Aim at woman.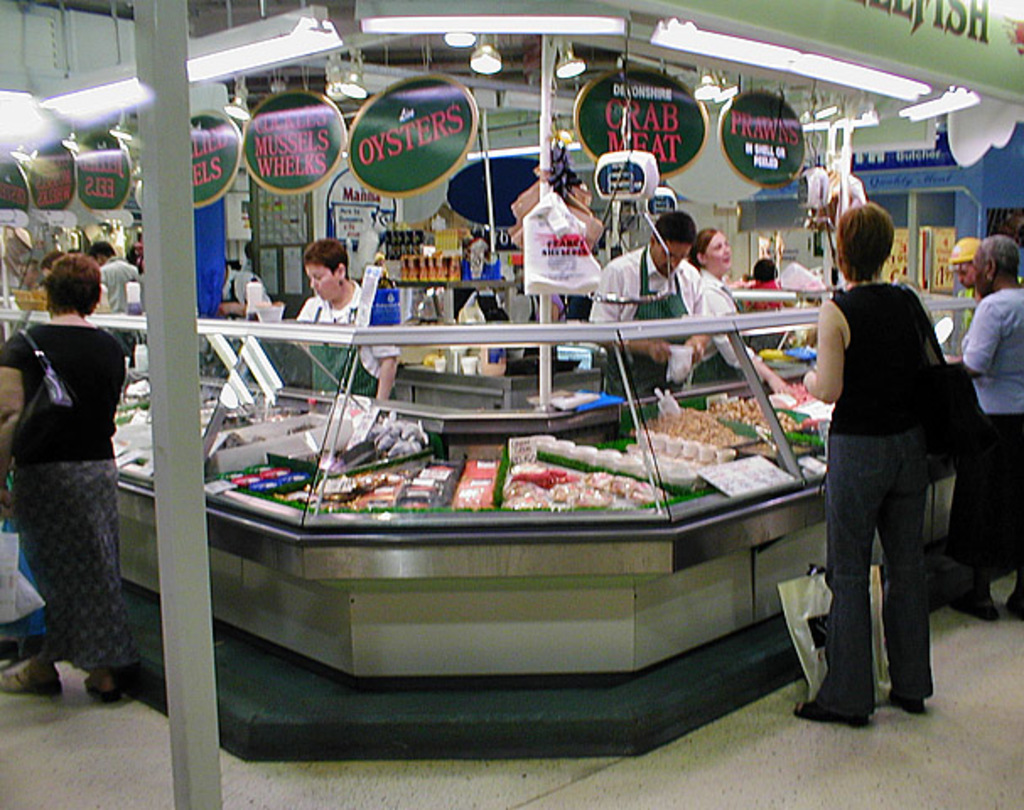
Aimed at (left=692, top=228, right=790, bottom=402).
